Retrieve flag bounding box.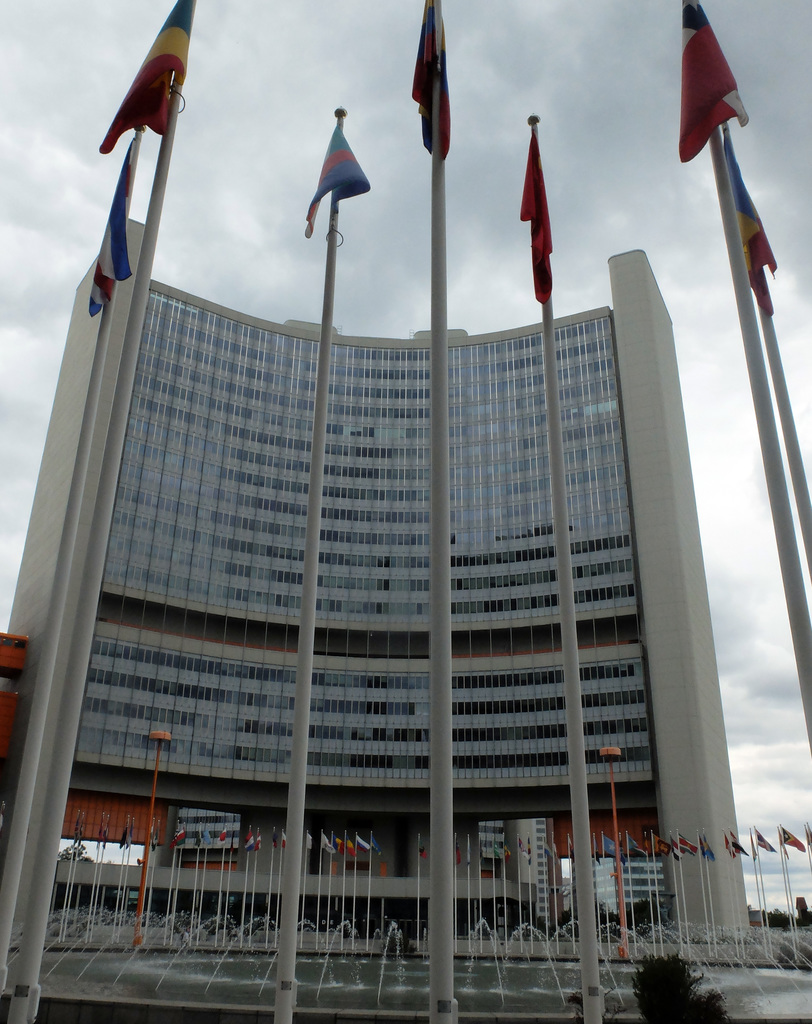
Bounding box: locate(658, 830, 679, 862).
